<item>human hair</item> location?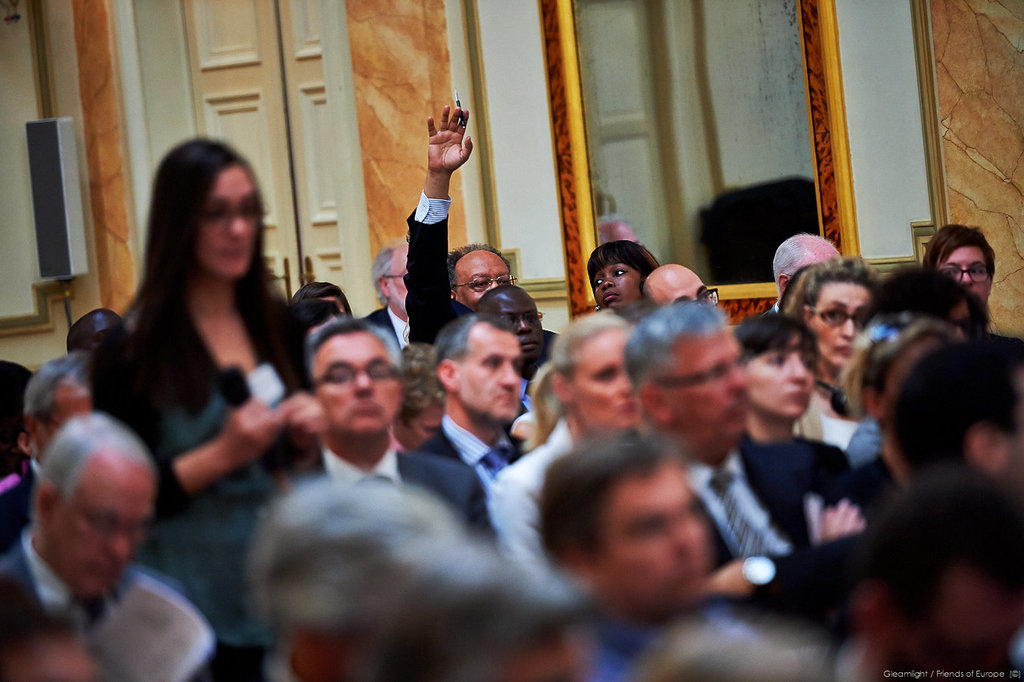
detection(445, 242, 510, 297)
